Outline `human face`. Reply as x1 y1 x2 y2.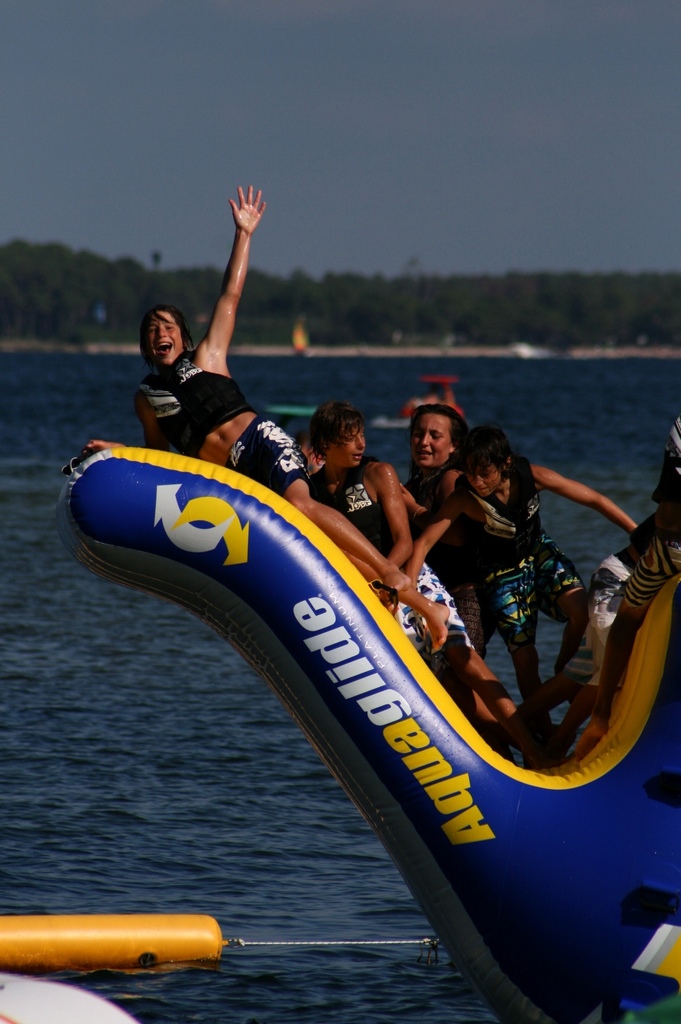
336 422 364 471.
